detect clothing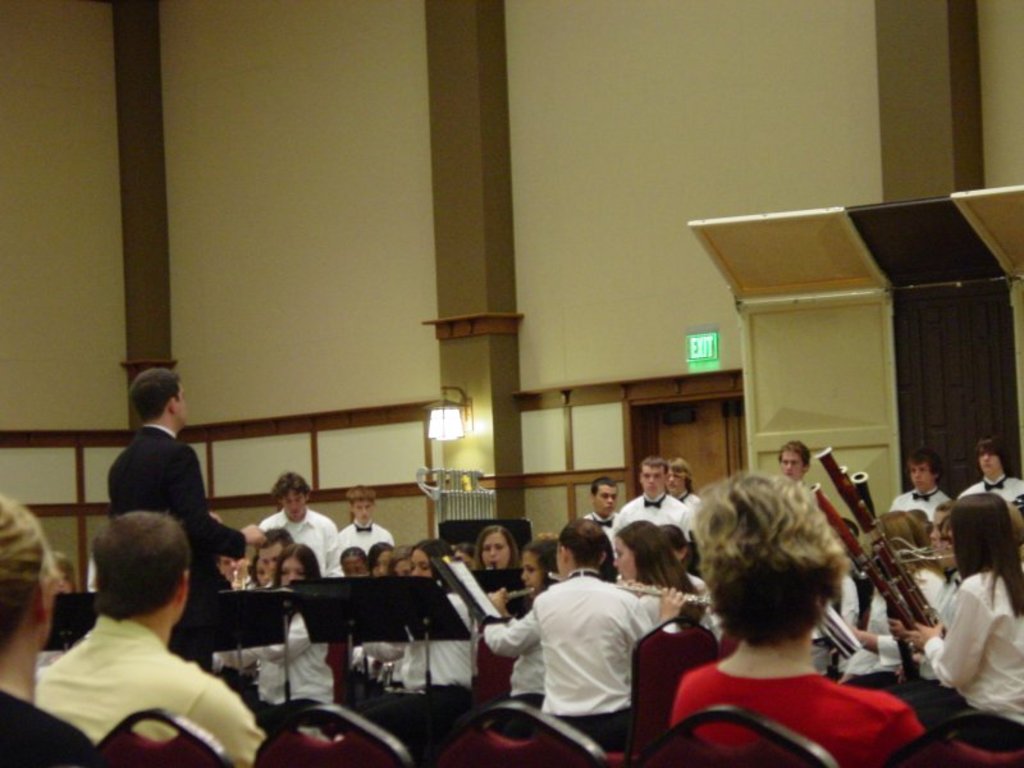
bbox=[918, 568, 1021, 744]
